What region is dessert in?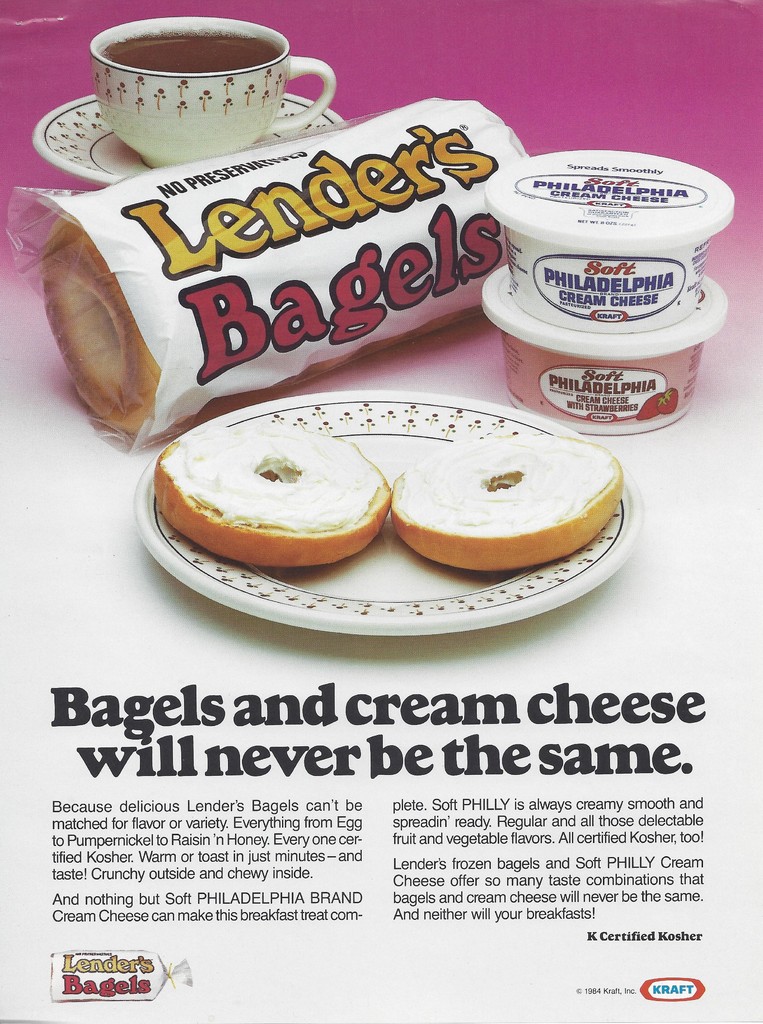
{"x1": 46, "y1": 94, "x2": 533, "y2": 430}.
